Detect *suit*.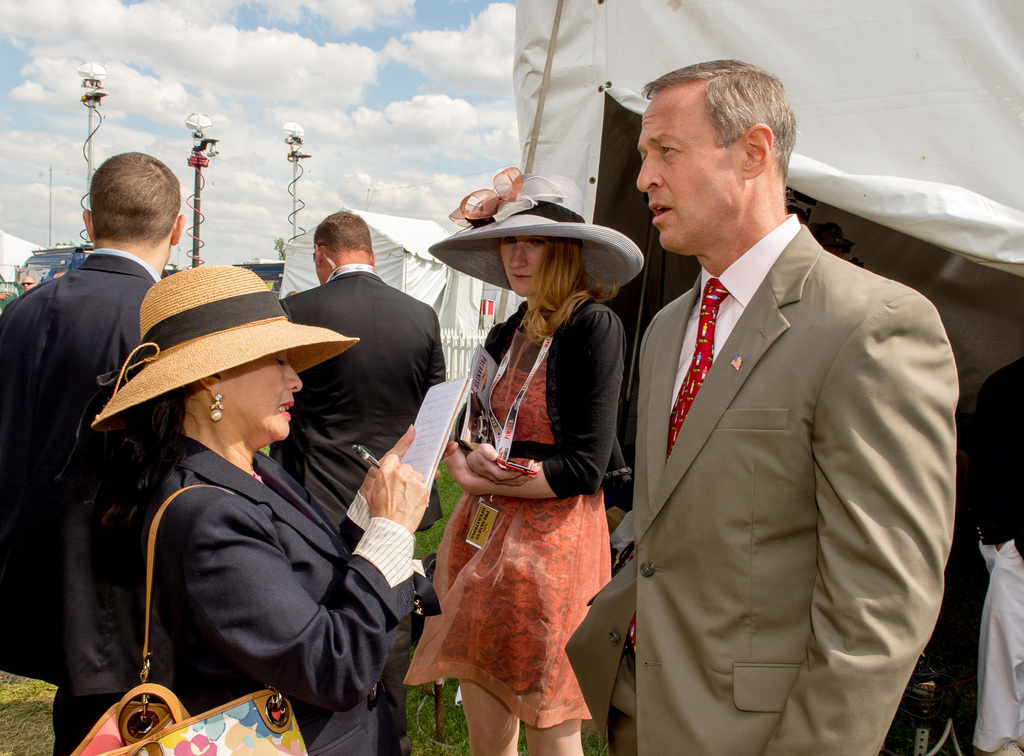
Detected at bbox(142, 432, 441, 755).
